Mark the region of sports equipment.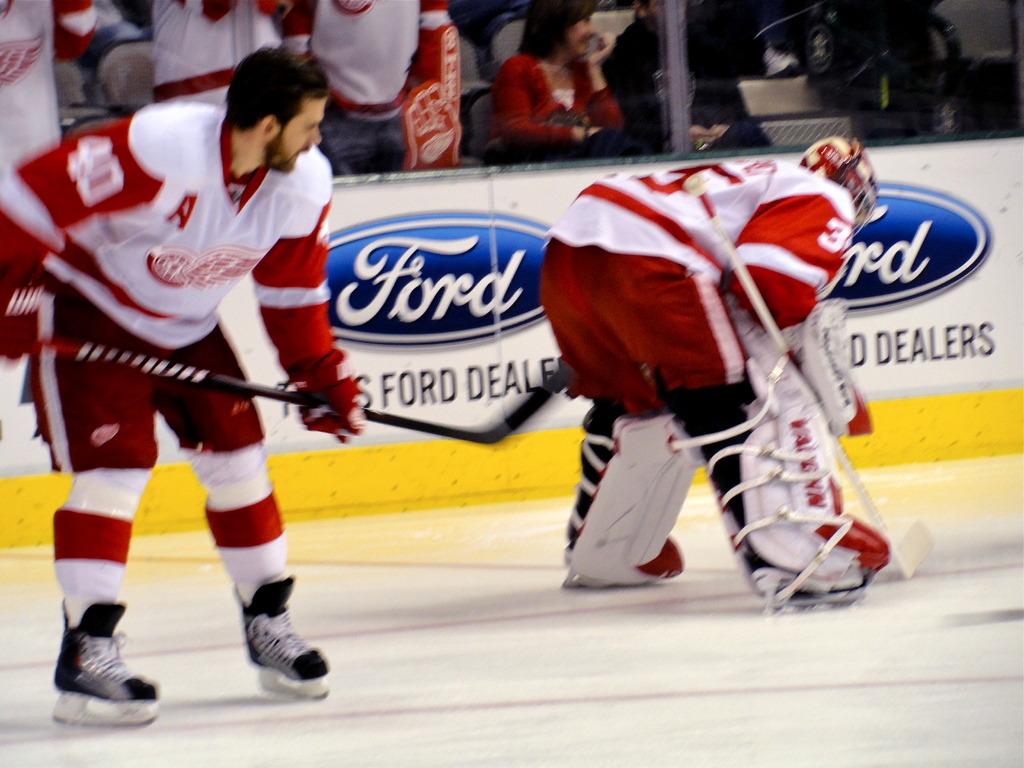
Region: 0 280 49 351.
